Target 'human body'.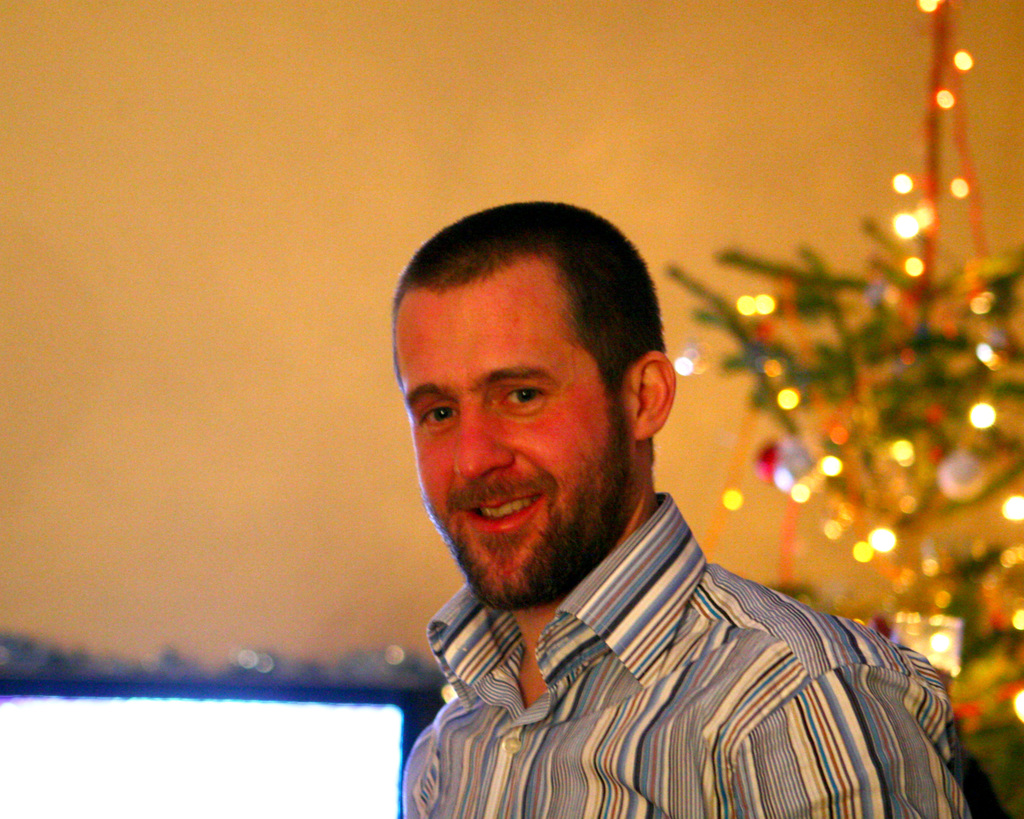
Target region: <box>349,218,998,818</box>.
